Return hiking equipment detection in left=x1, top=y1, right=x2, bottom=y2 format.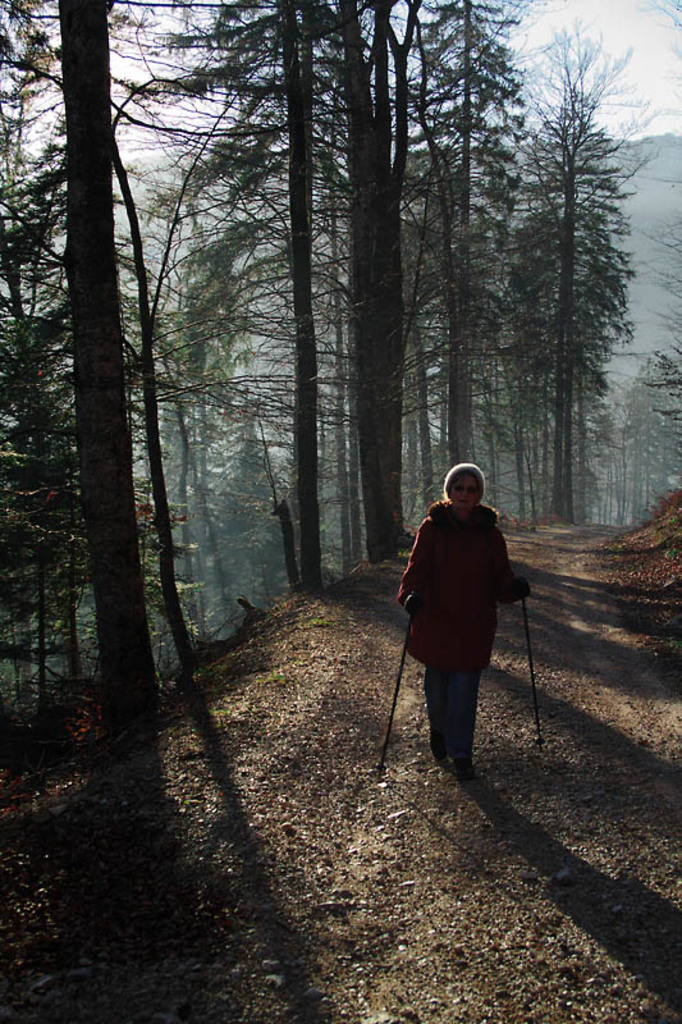
left=369, top=591, right=418, bottom=786.
